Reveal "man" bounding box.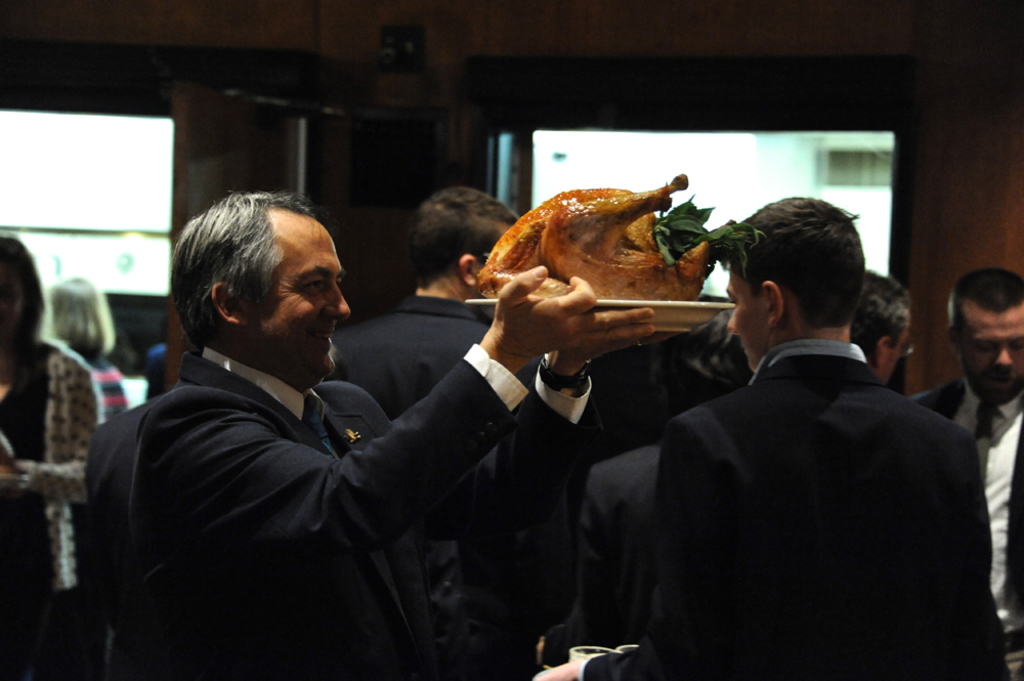
Revealed: select_region(86, 195, 655, 680).
